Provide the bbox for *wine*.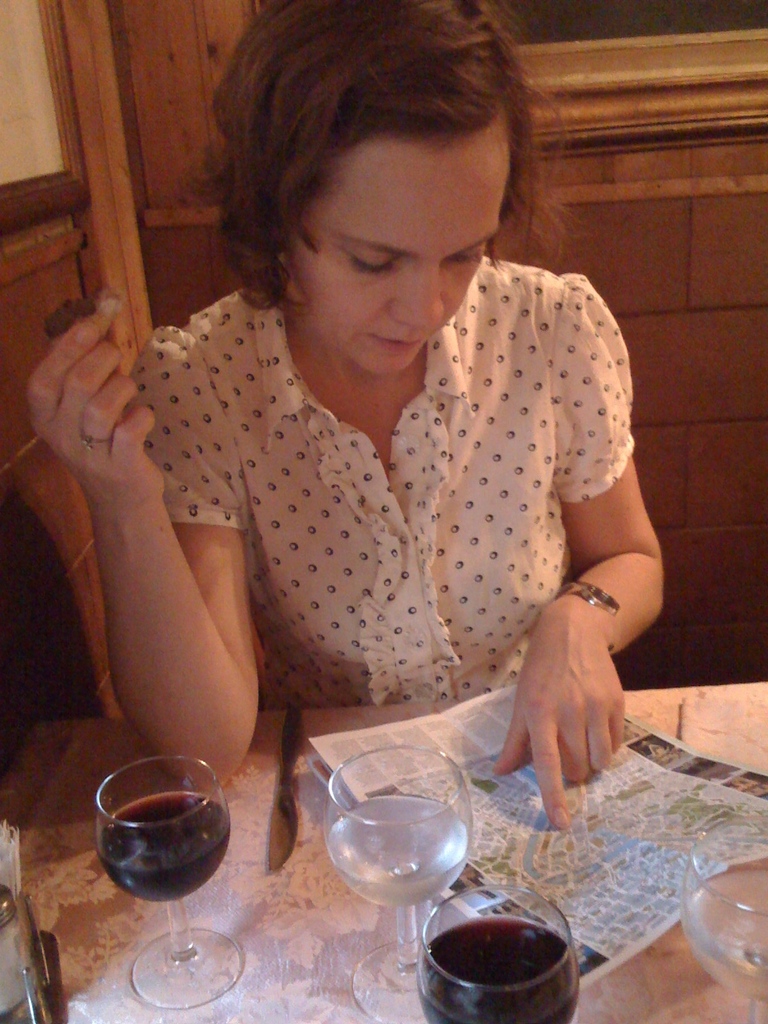
l=323, t=790, r=465, b=909.
